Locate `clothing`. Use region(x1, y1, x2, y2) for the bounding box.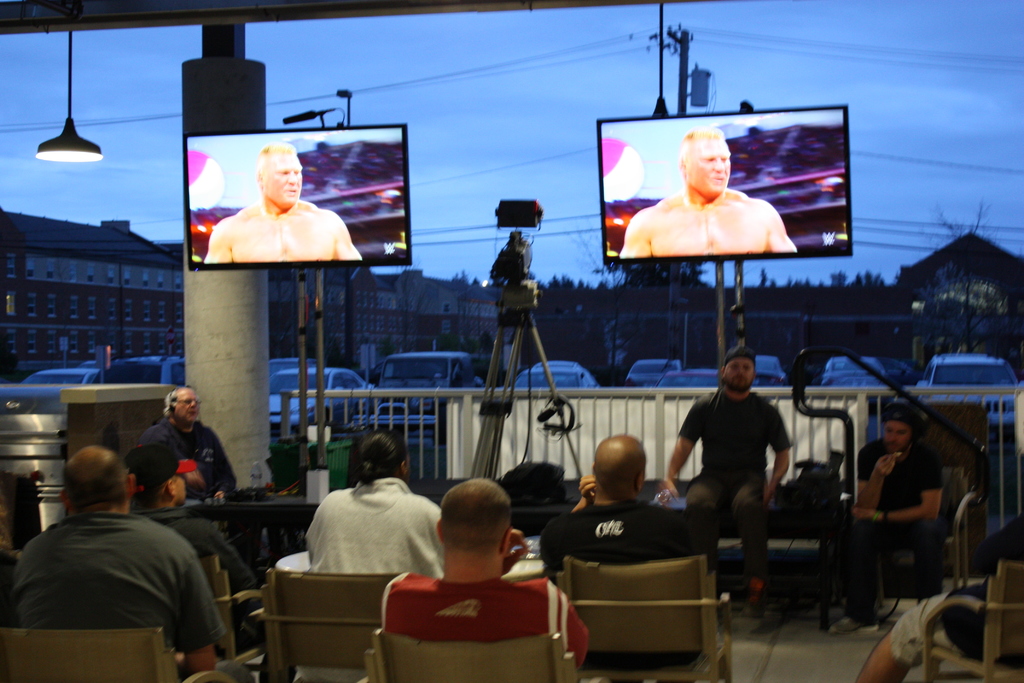
region(376, 567, 595, 656).
